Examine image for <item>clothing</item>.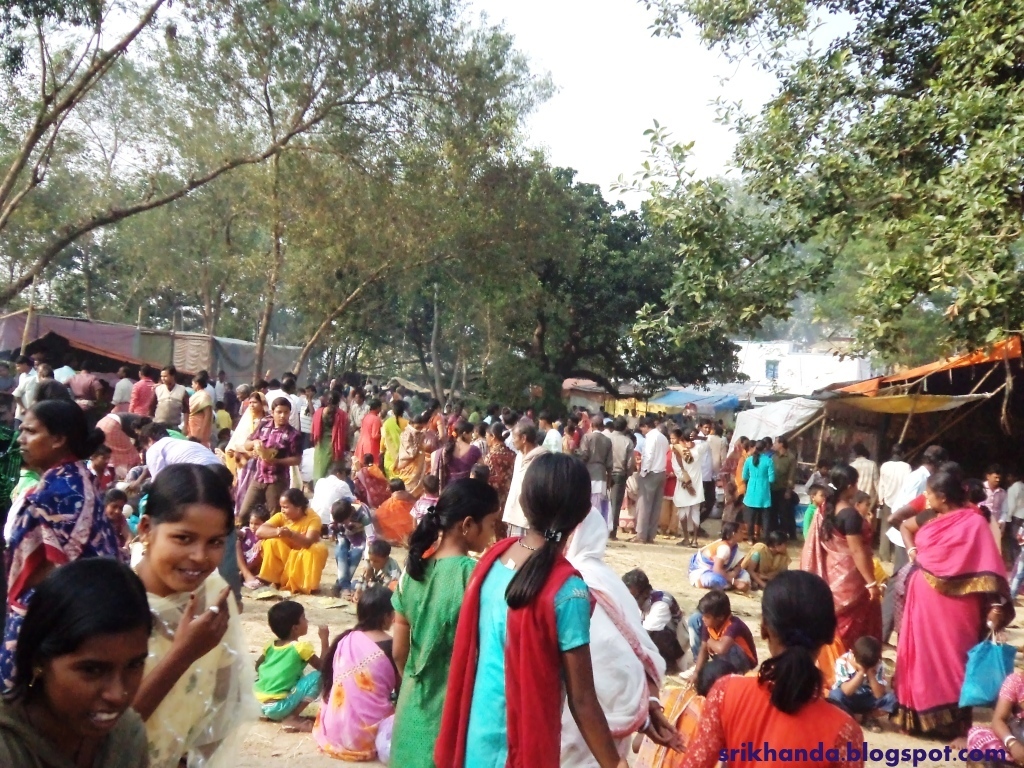
Examination result: (left=605, top=424, right=640, bottom=539).
